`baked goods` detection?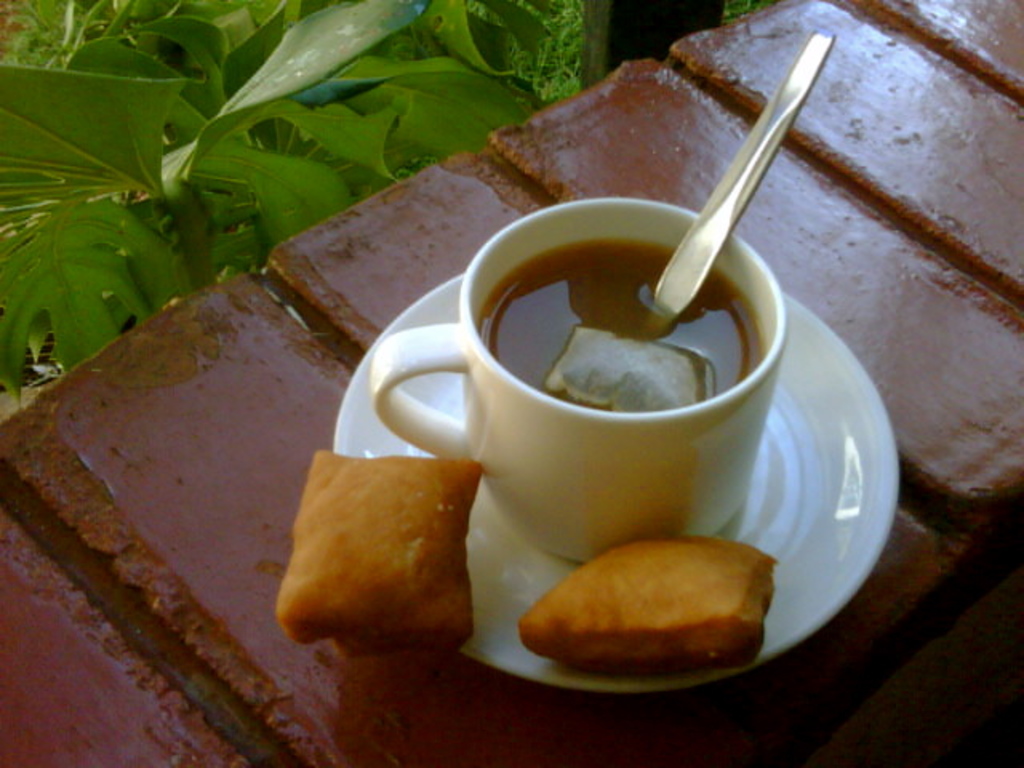
pyautogui.locateOnScreen(514, 534, 781, 669)
